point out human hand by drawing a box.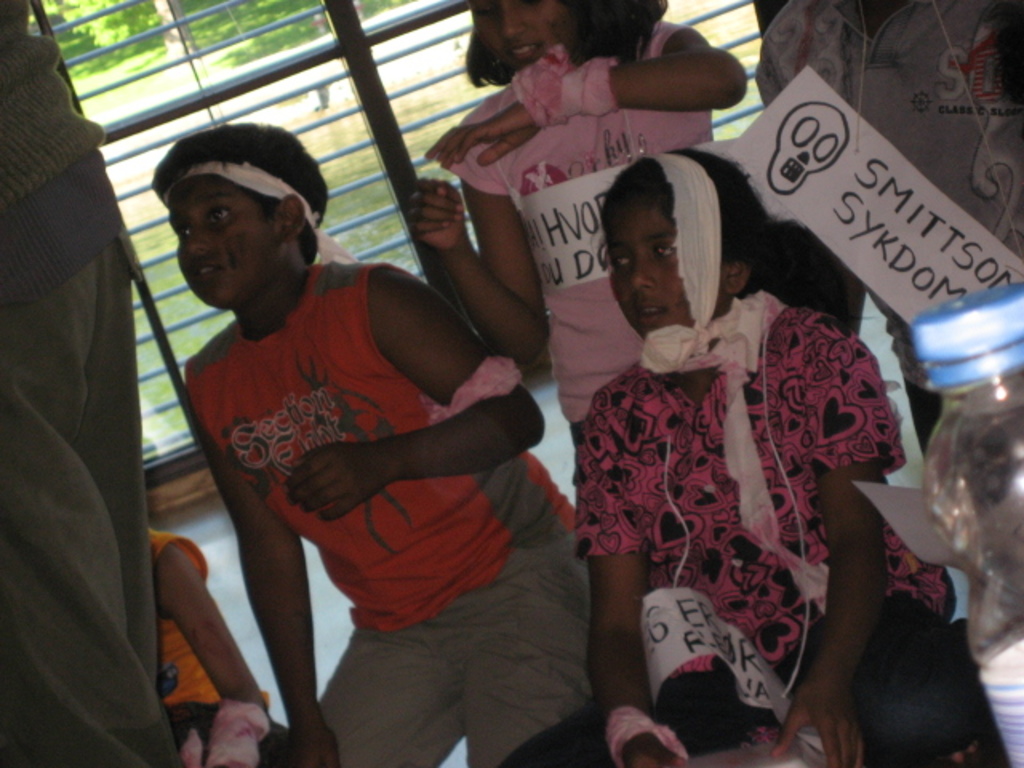
select_region(421, 102, 541, 168).
